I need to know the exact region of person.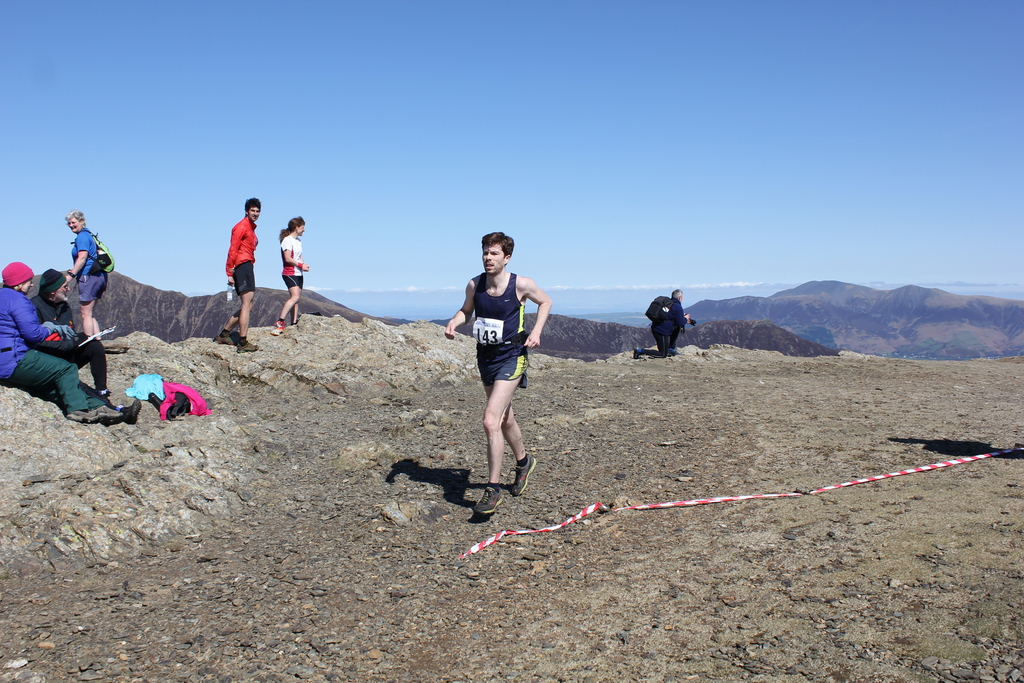
Region: x1=212 y1=194 x2=262 y2=359.
